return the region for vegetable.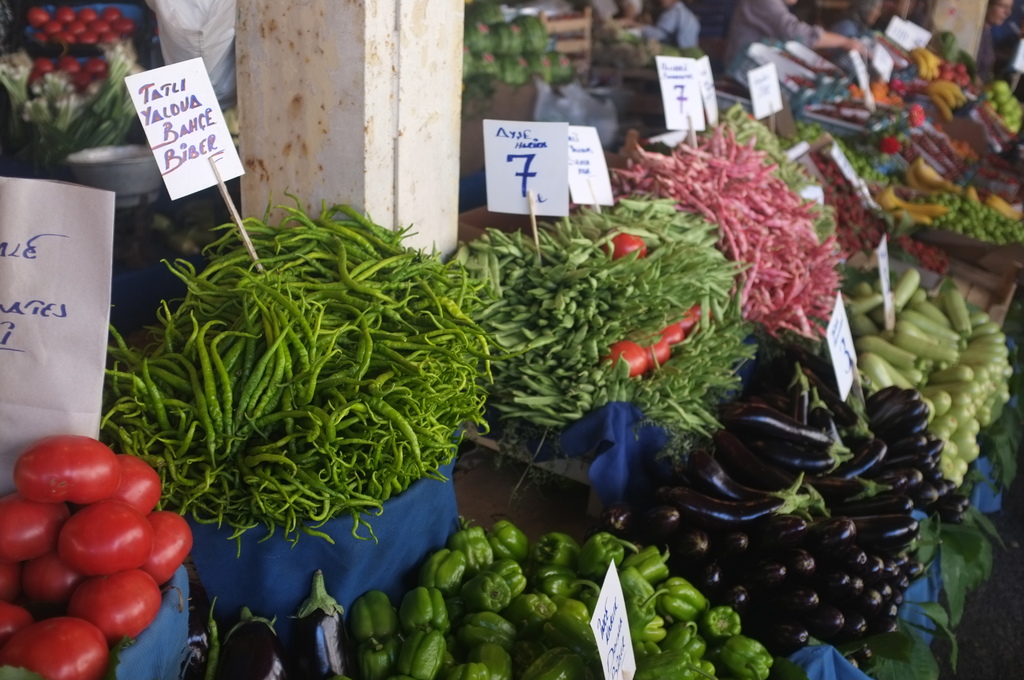
BBox(623, 590, 663, 645).
